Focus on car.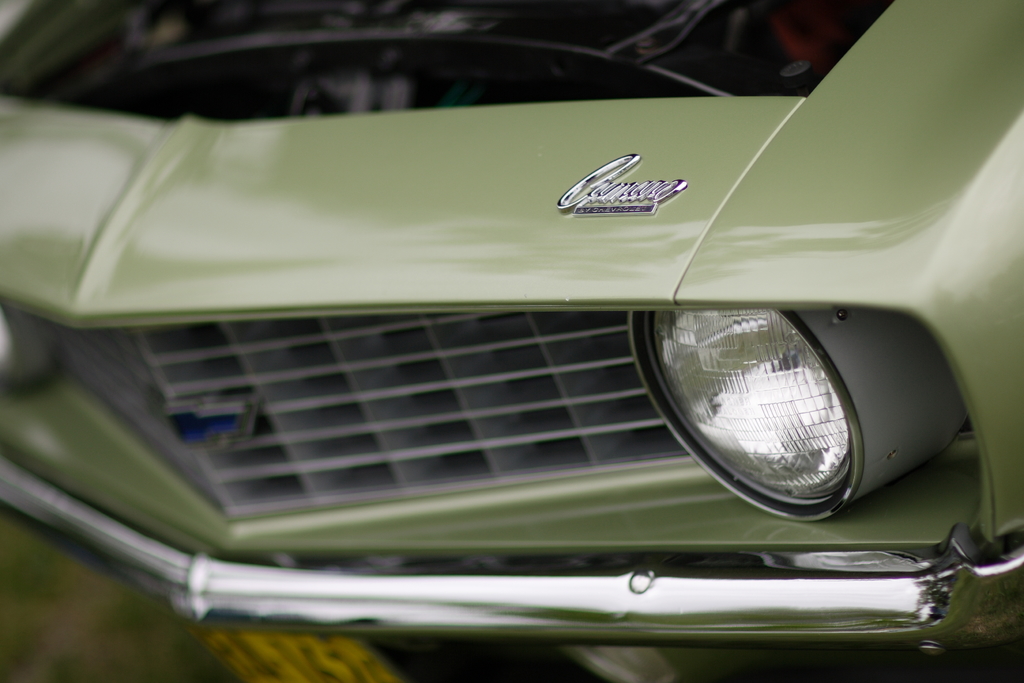
Focused at <region>0, 0, 1023, 682</region>.
